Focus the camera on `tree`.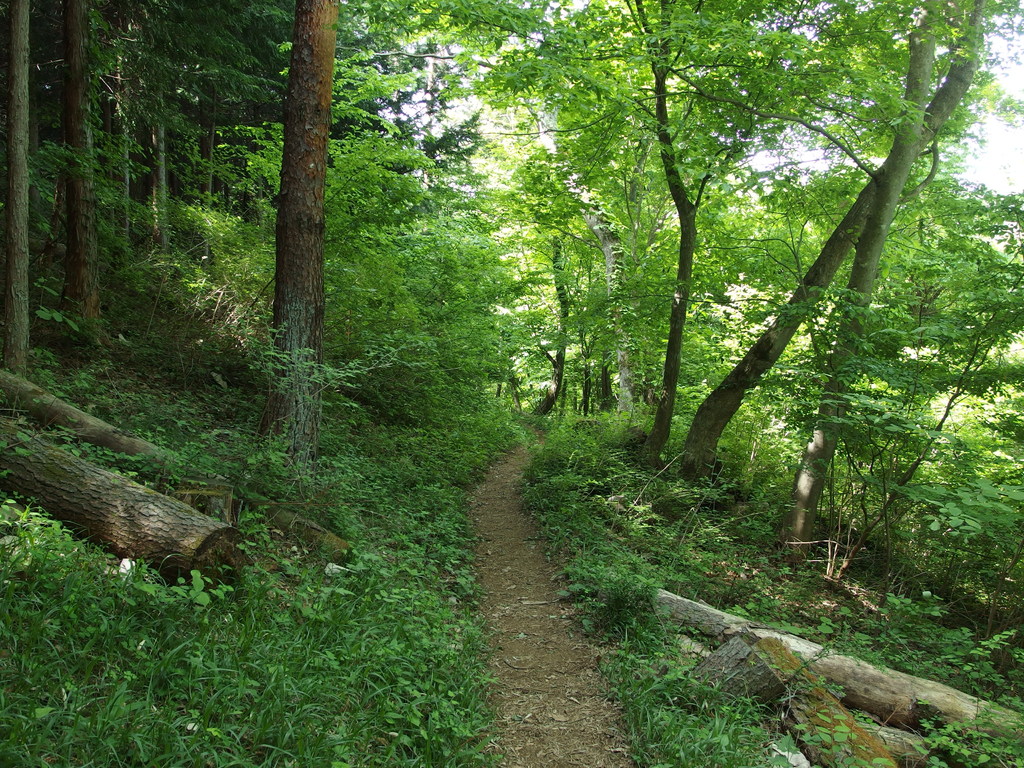
Focus region: pyautogui.locateOnScreen(0, 0, 35, 381).
